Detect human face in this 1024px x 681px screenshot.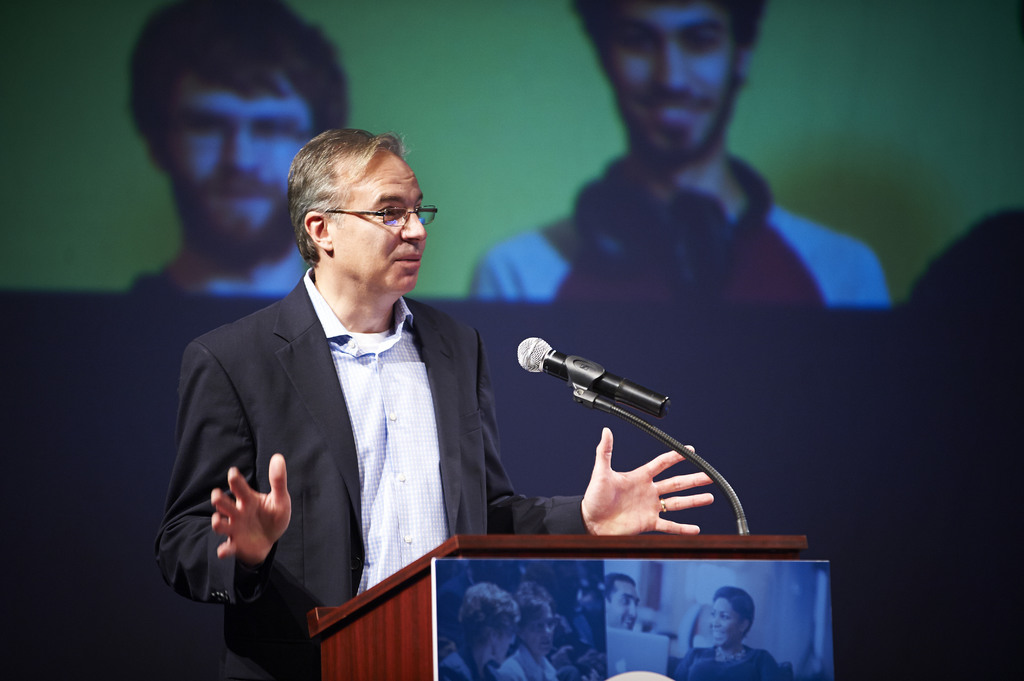
Detection: (610, 579, 641, 633).
